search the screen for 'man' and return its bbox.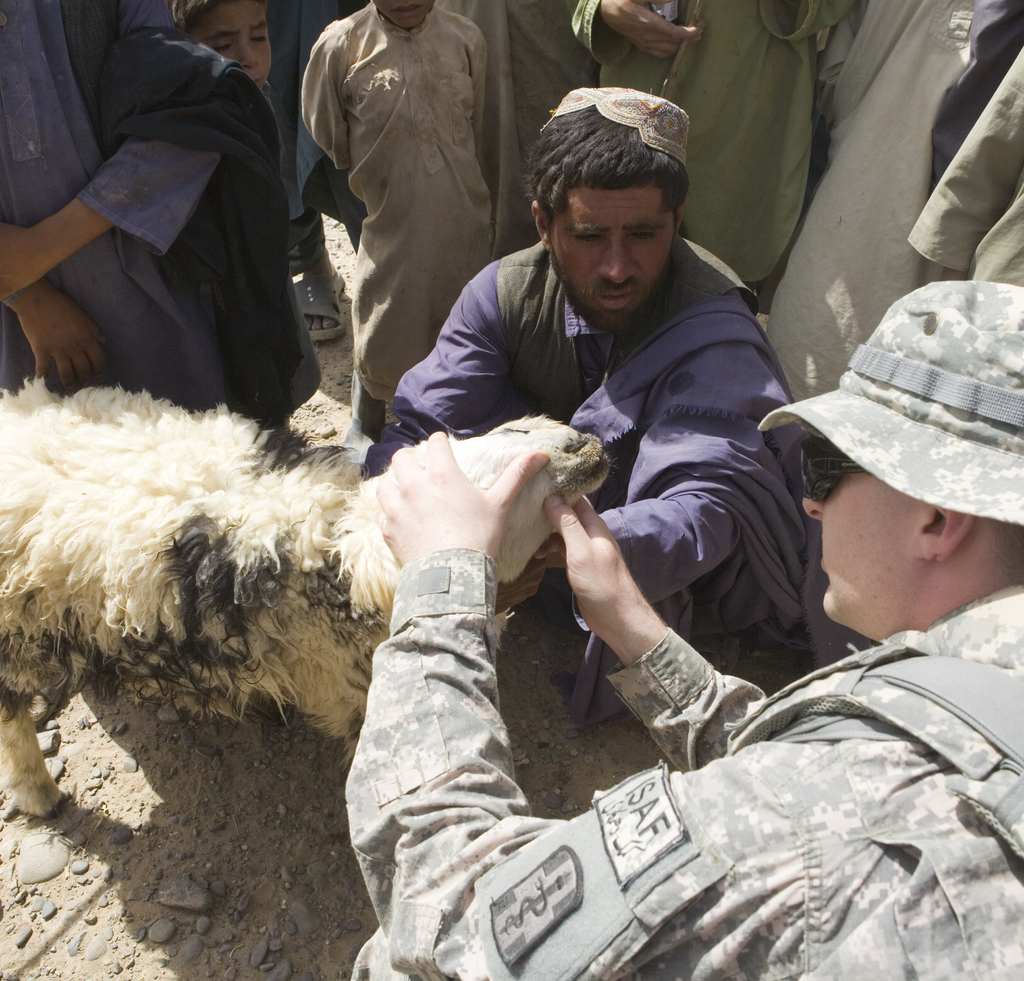
Found: box=[559, 0, 863, 318].
